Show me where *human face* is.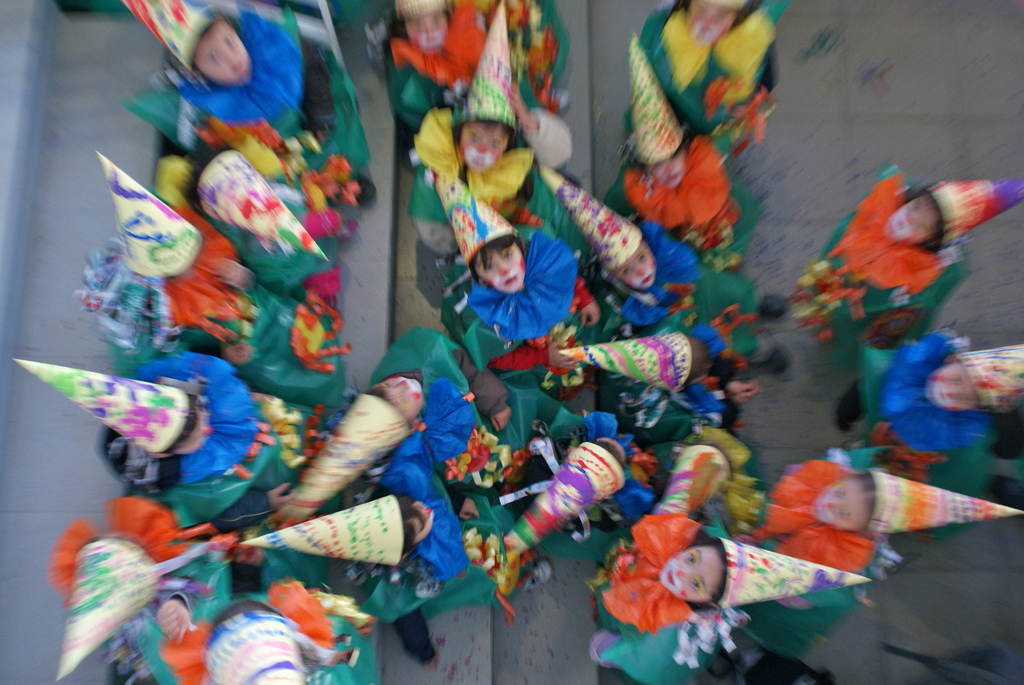
*human face* is at x1=461 y1=116 x2=510 y2=170.
